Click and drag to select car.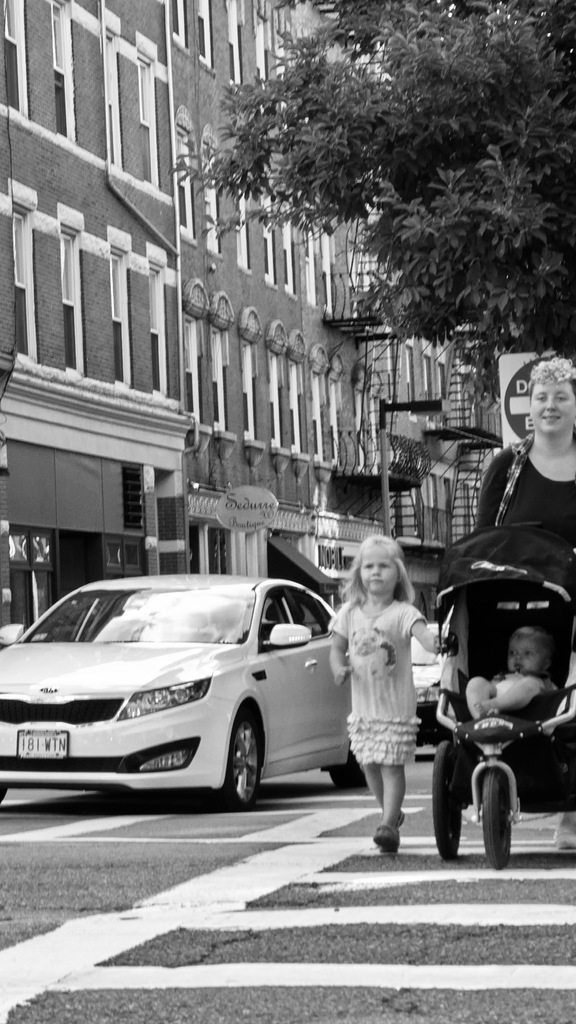
Selection: rect(0, 569, 380, 812).
